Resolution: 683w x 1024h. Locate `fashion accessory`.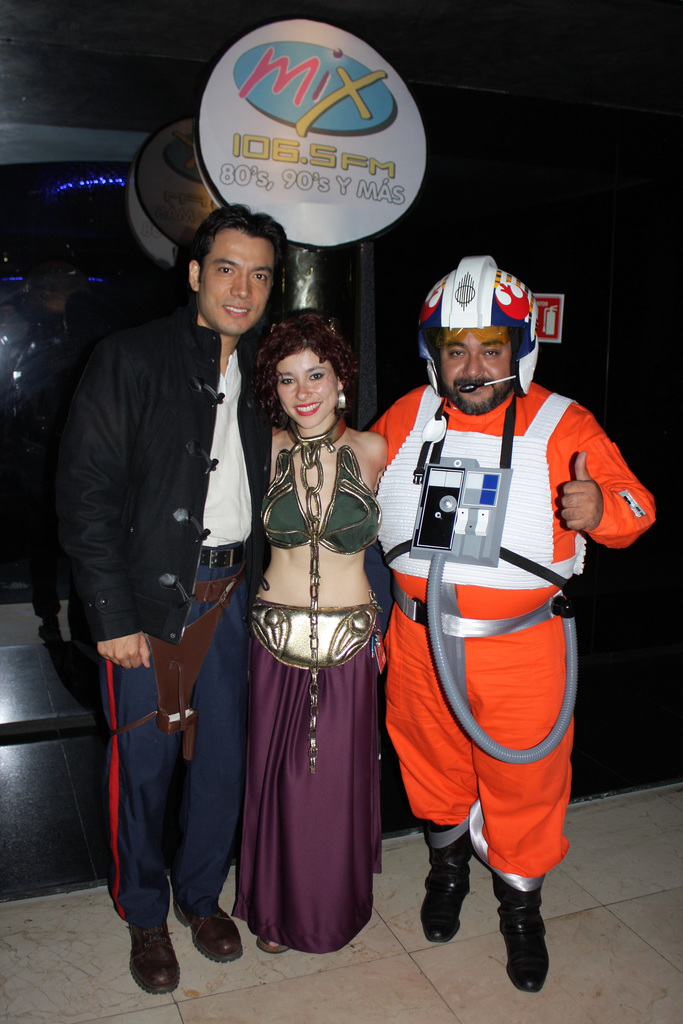
487,871,548,995.
